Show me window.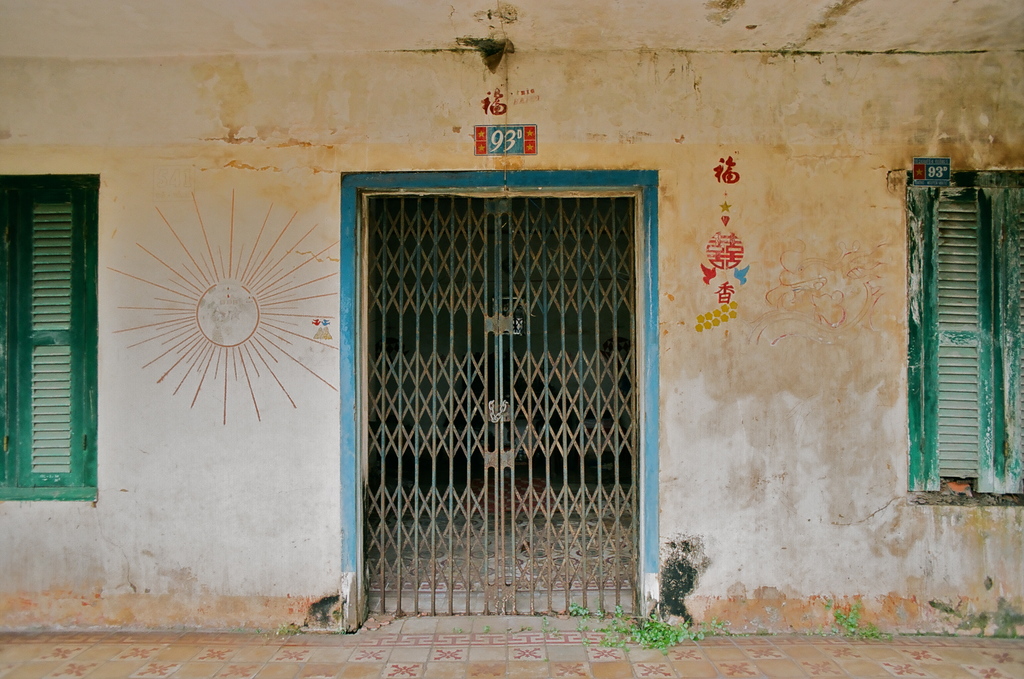
window is here: 0, 173, 97, 502.
